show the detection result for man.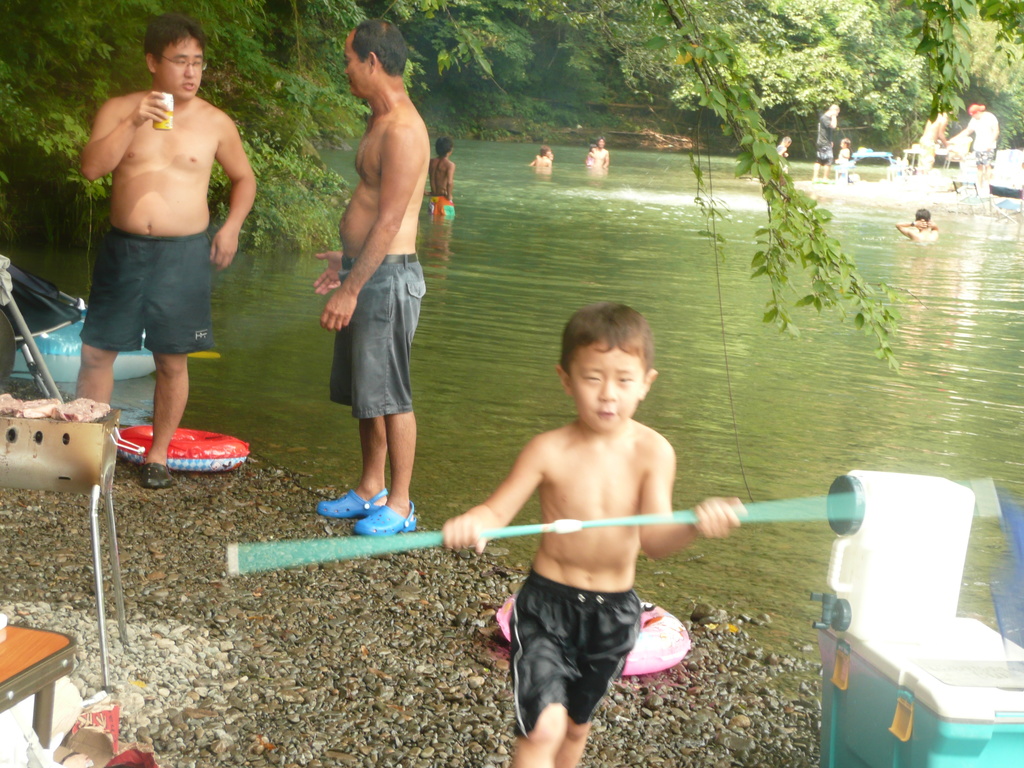
l=76, t=31, r=244, b=478.
